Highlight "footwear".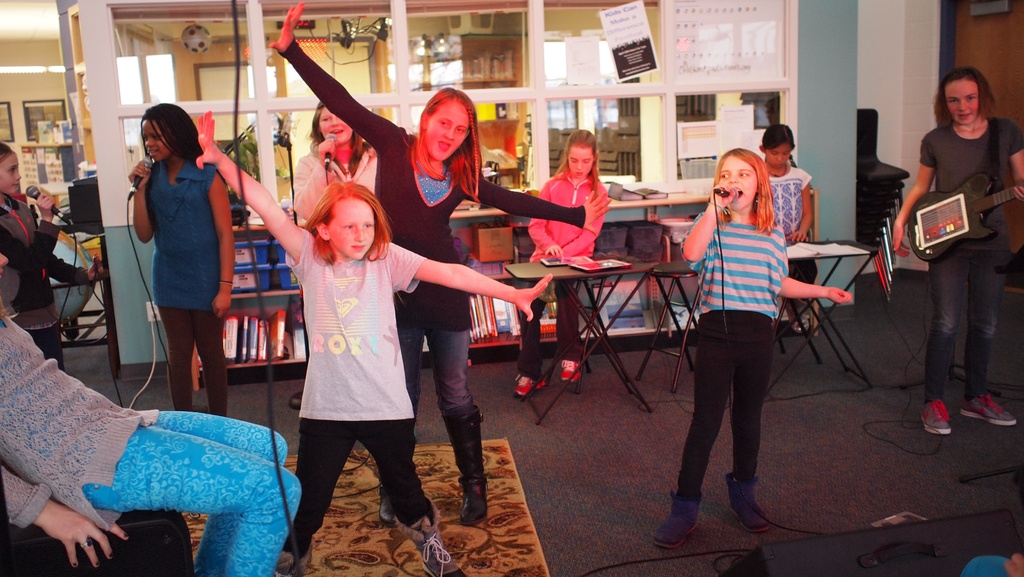
Highlighted region: (left=959, top=390, right=1018, bottom=424).
